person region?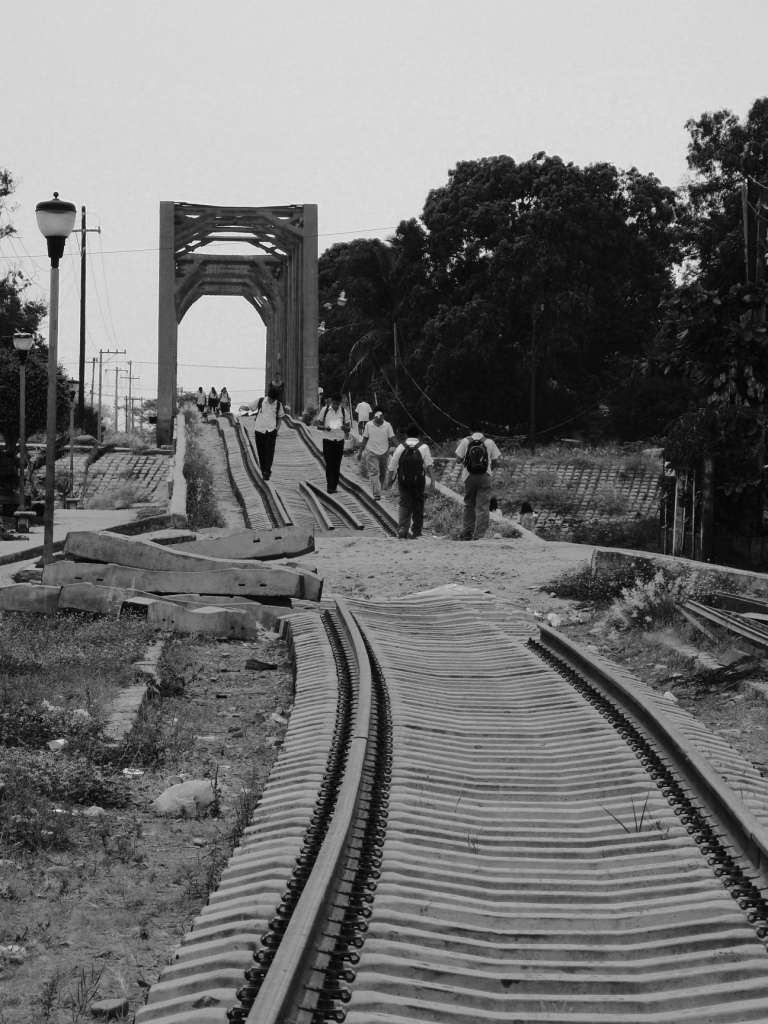
197 384 207 409
